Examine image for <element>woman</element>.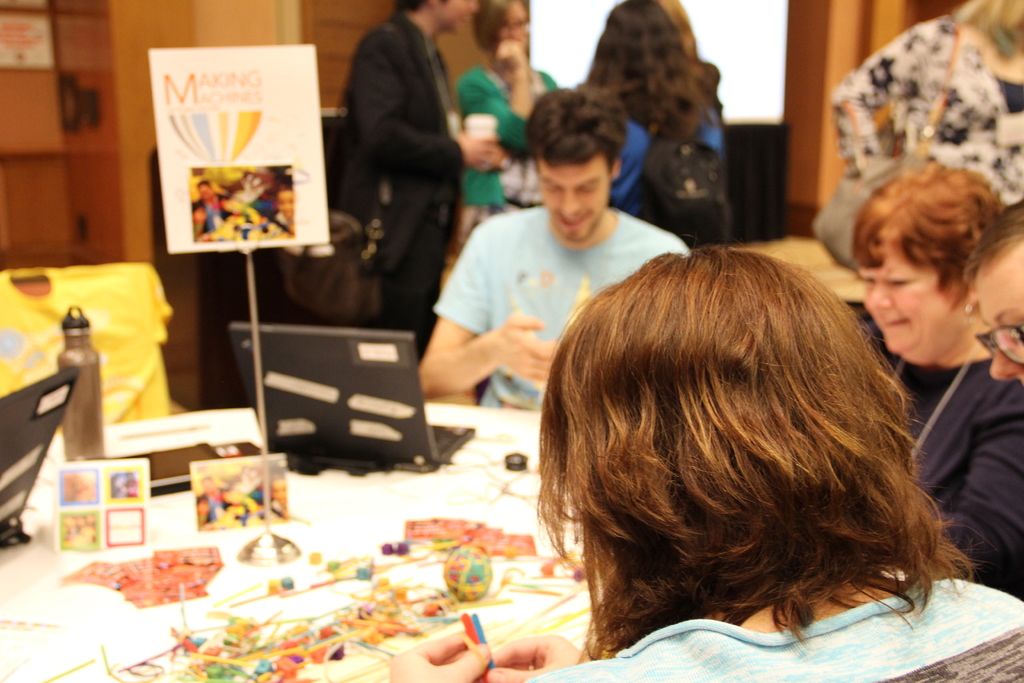
Examination result: bbox=[828, 0, 1023, 208].
